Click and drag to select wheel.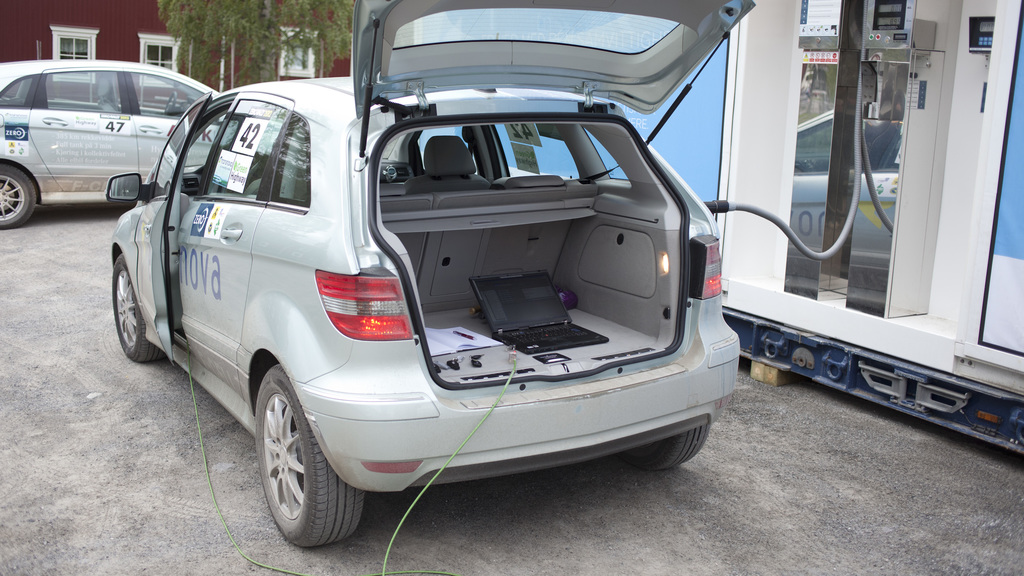
Selection: {"left": 0, "top": 161, "right": 34, "bottom": 228}.
